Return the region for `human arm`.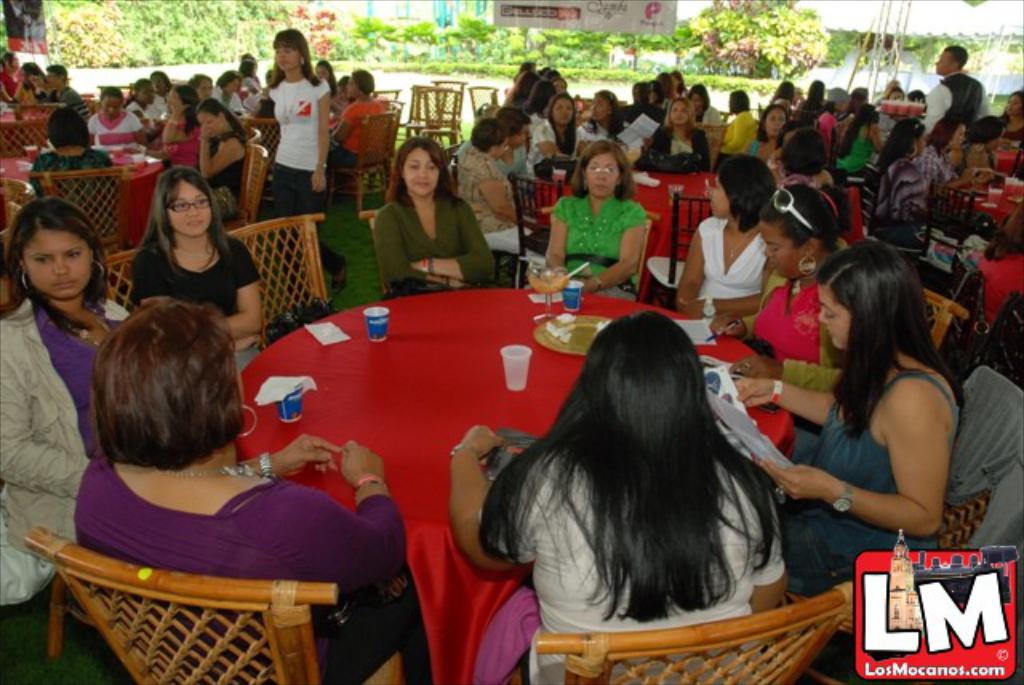
region(672, 219, 715, 306).
